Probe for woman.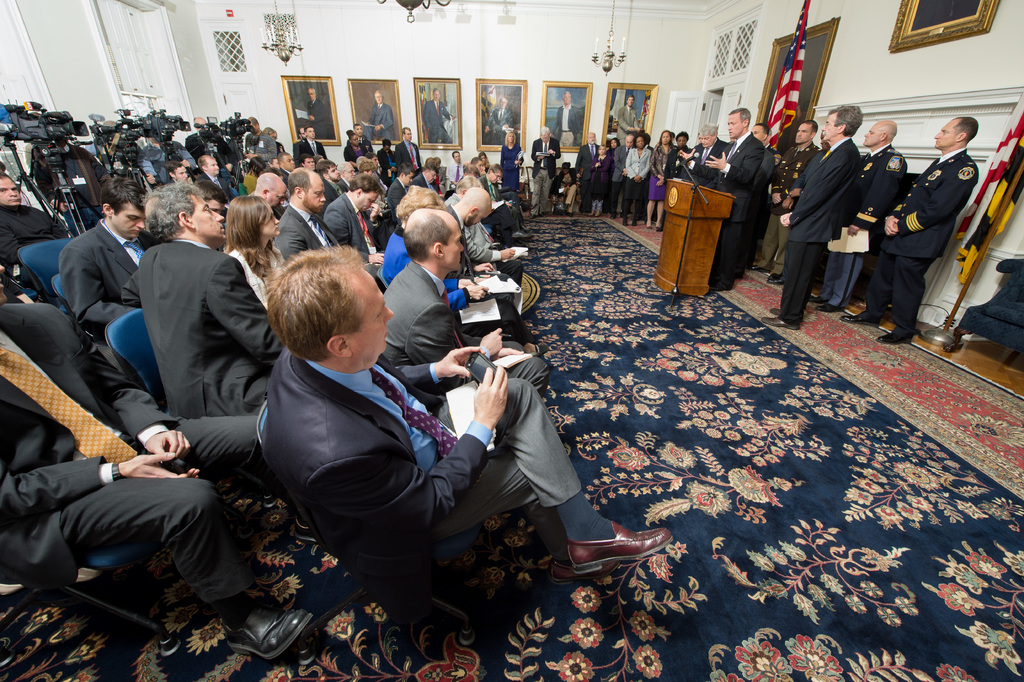
Probe result: [497, 129, 520, 200].
